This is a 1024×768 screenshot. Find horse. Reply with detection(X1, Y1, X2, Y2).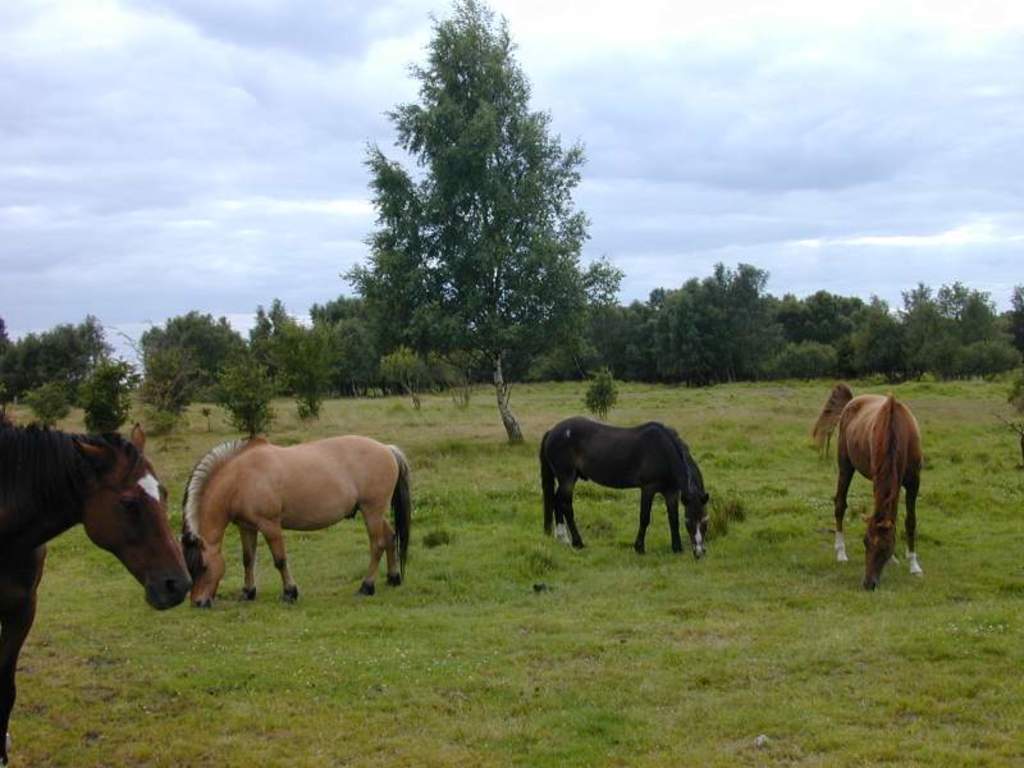
detection(809, 376, 924, 591).
